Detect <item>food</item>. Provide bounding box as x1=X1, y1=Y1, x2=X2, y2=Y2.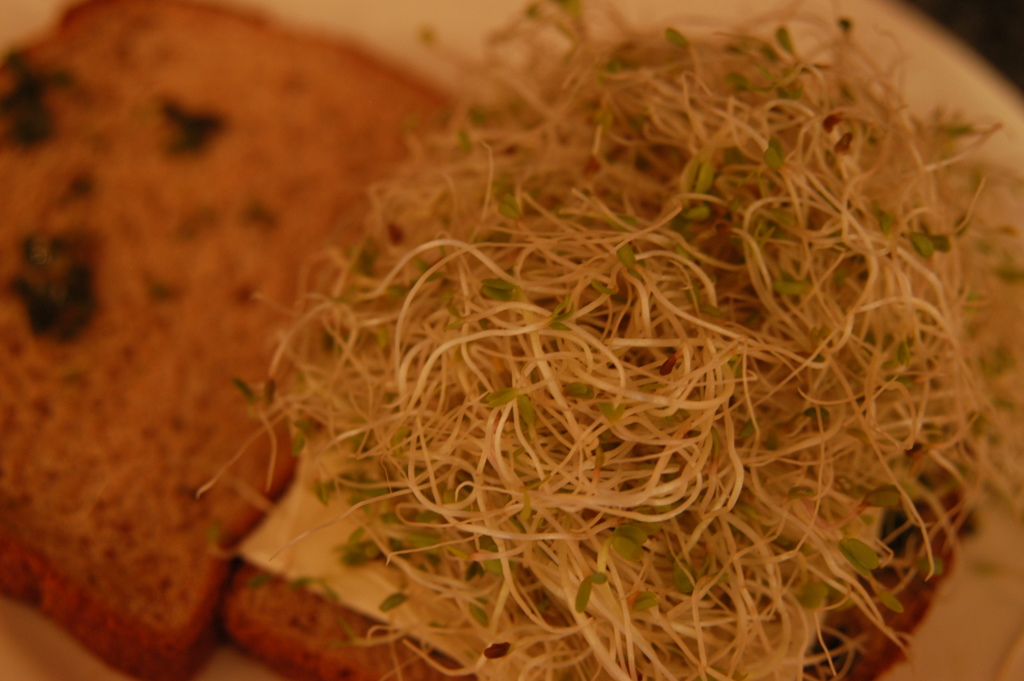
x1=0, y1=0, x2=1023, y2=680.
